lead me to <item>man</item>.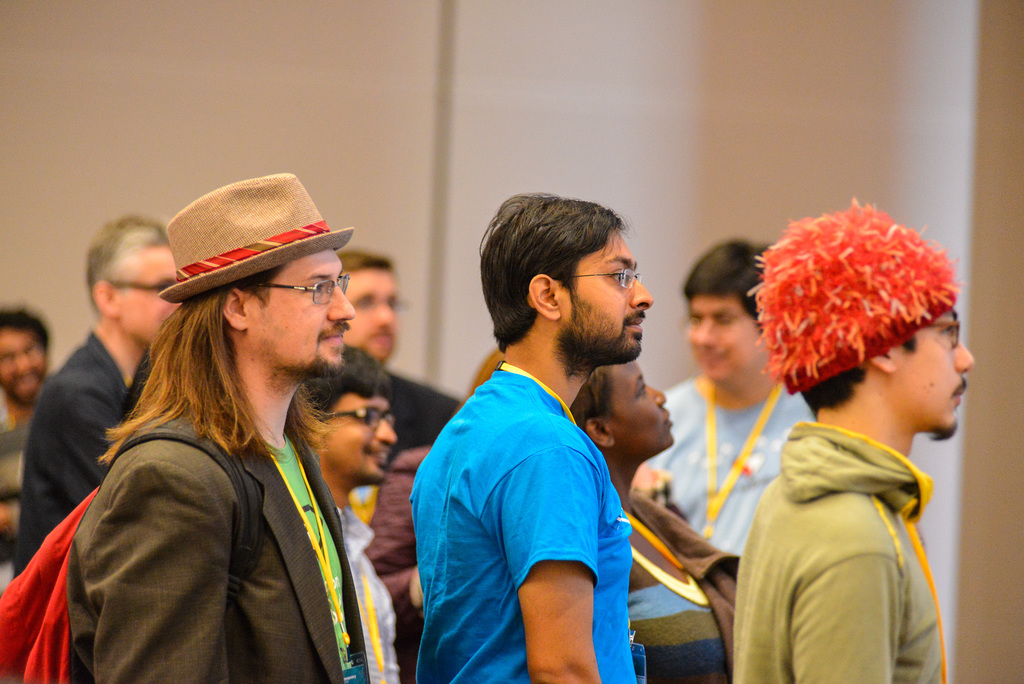
Lead to [x1=1, y1=216, x2=179, y2=582].
